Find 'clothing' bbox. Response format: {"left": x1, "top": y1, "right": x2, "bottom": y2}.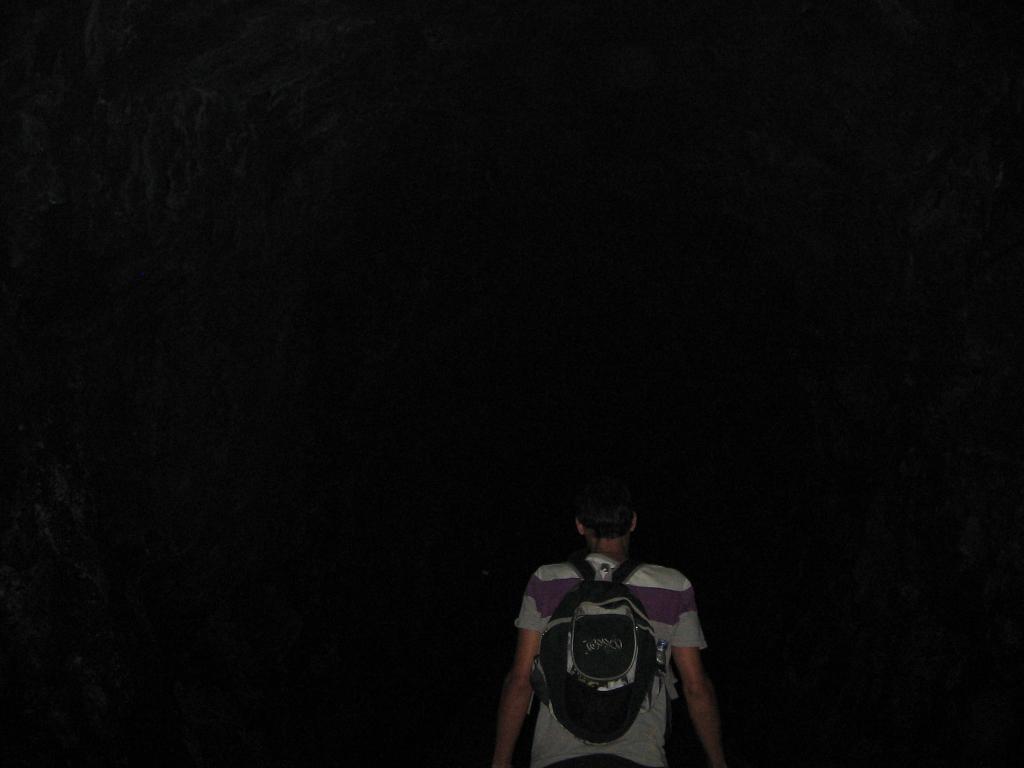
{"left": 522, "top": 547, "right": 691, "bottom": 751}.
